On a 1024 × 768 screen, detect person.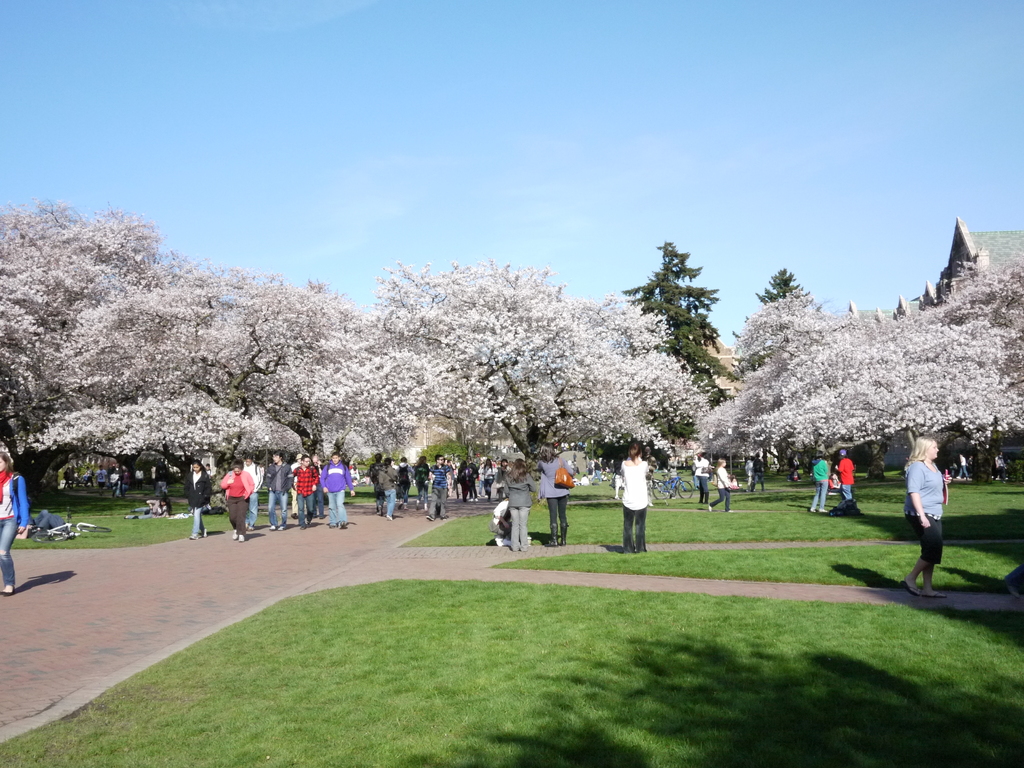
locate(93, 466, 103, 492).
